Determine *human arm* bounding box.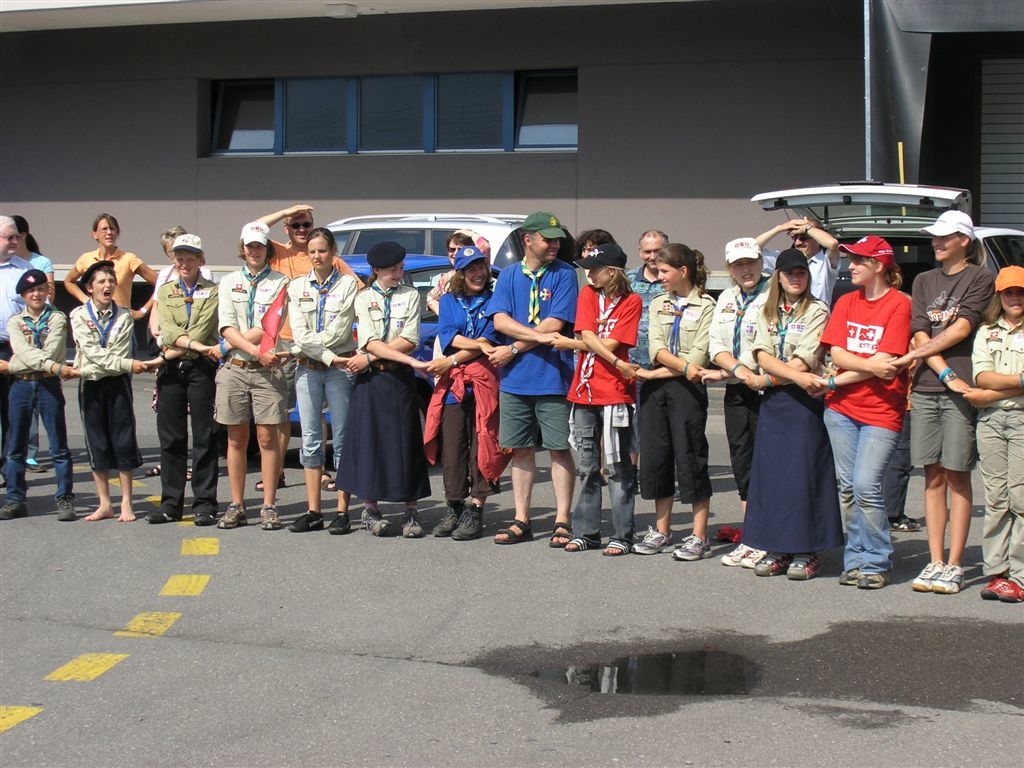
Determined: (62,246,90,305).
